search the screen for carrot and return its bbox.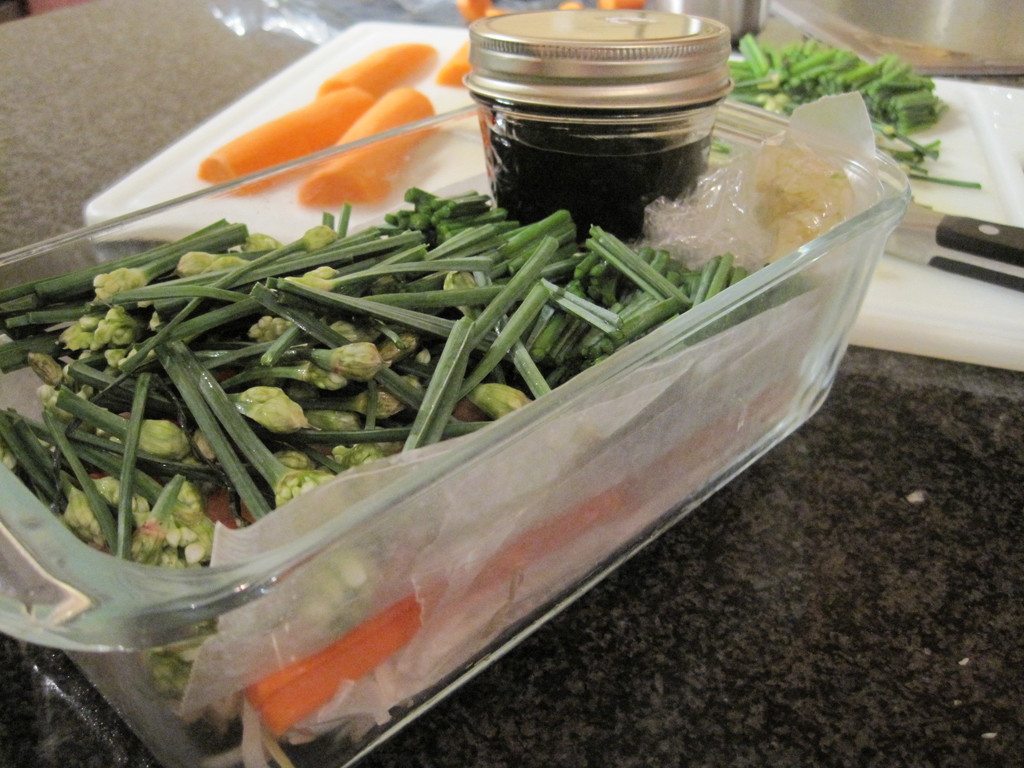
Found: Rect(301, 90, 440, 207).
